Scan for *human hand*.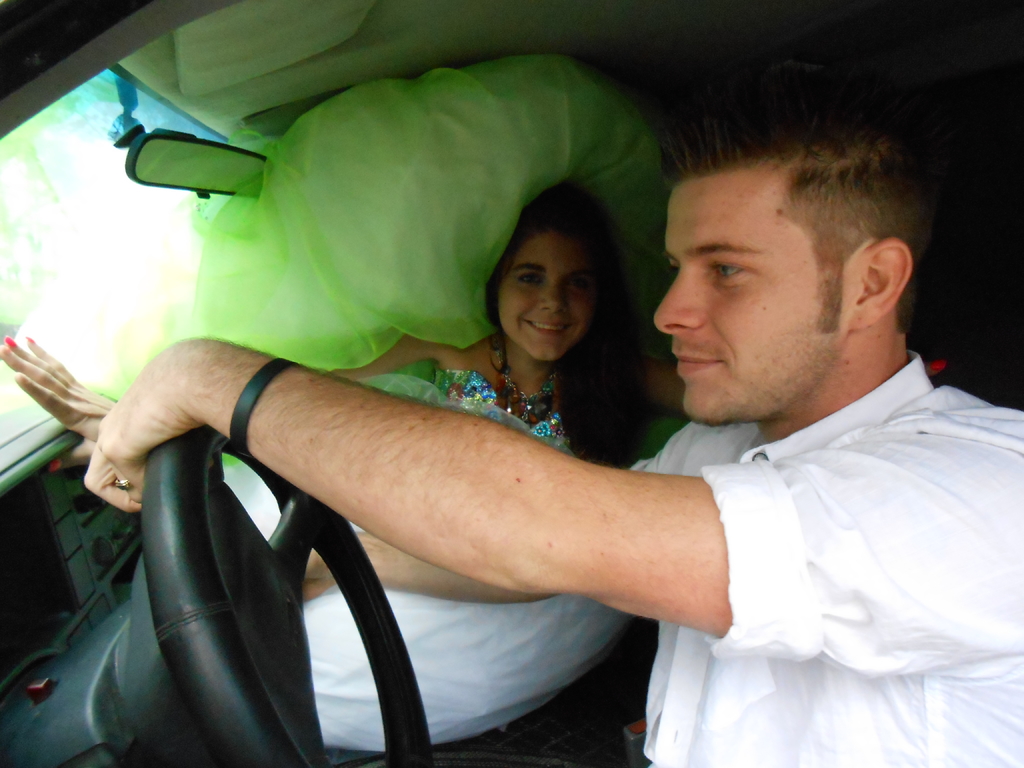
Scan result: {"x1": 304, "y1": 547, "x2": 337, "y2": 600}.
